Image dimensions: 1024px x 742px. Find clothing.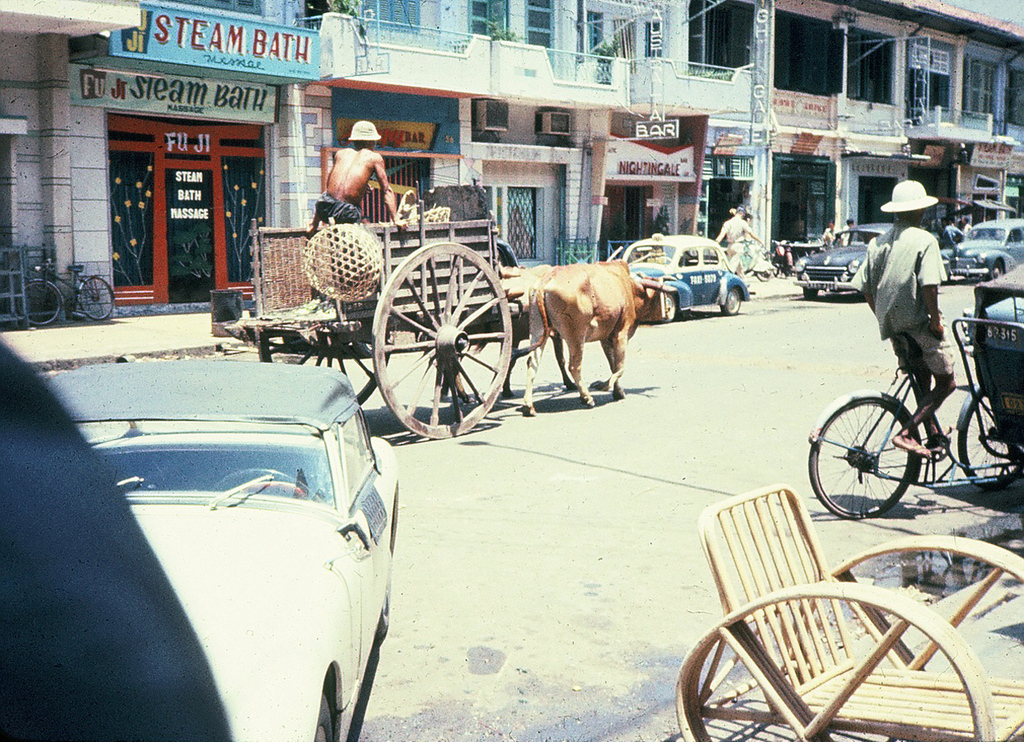
[862,186,973,385].
